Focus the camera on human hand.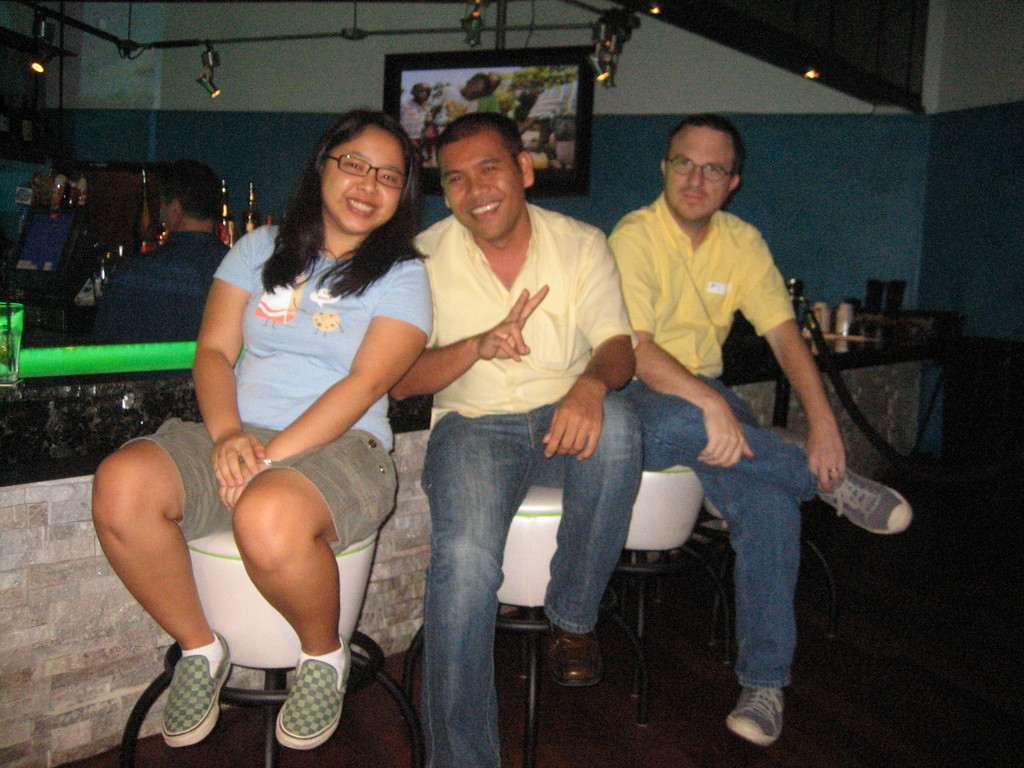
Focus region: <region>217, 457, 269, 512</region>.
